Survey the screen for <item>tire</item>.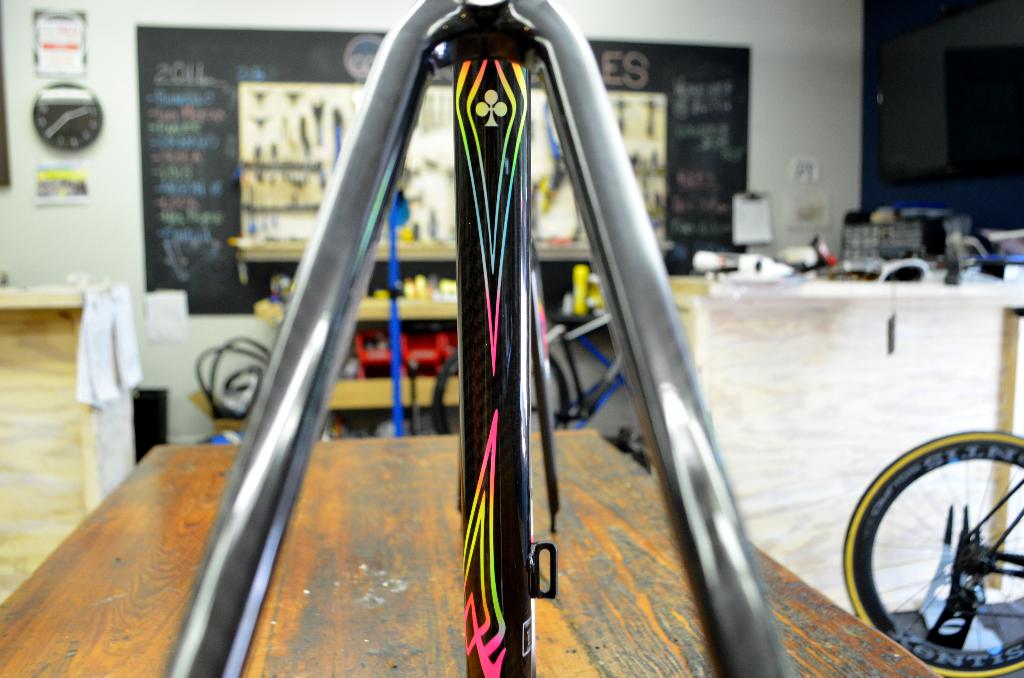
Survey found: pyautogui.locateOnScreen(861, 426, 1022, 653).
